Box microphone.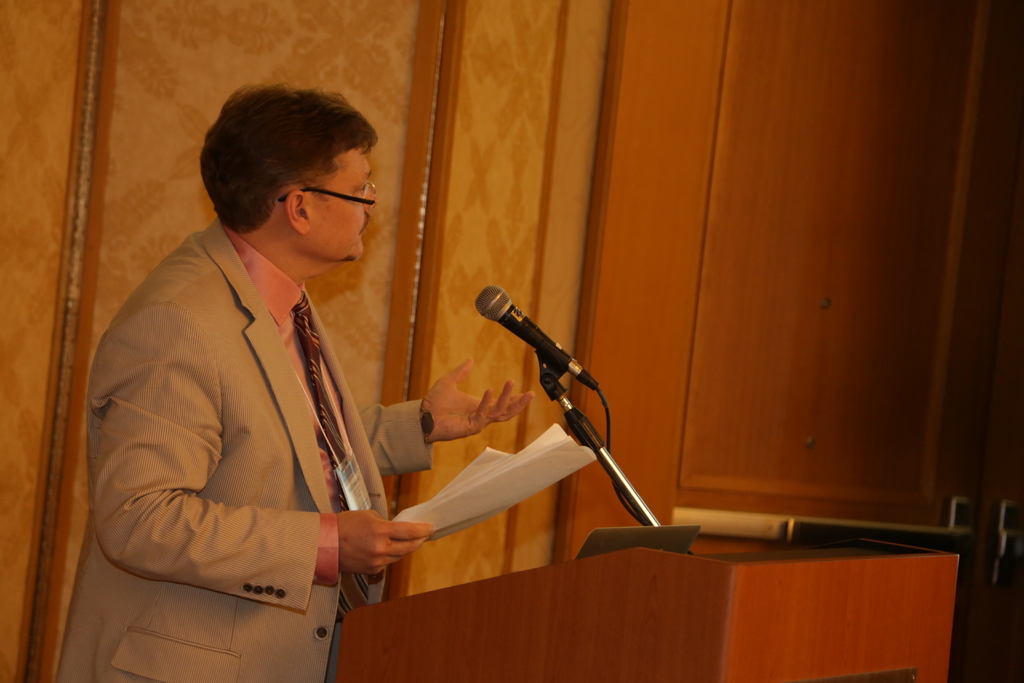
crop(467, 278, 610, 400).
